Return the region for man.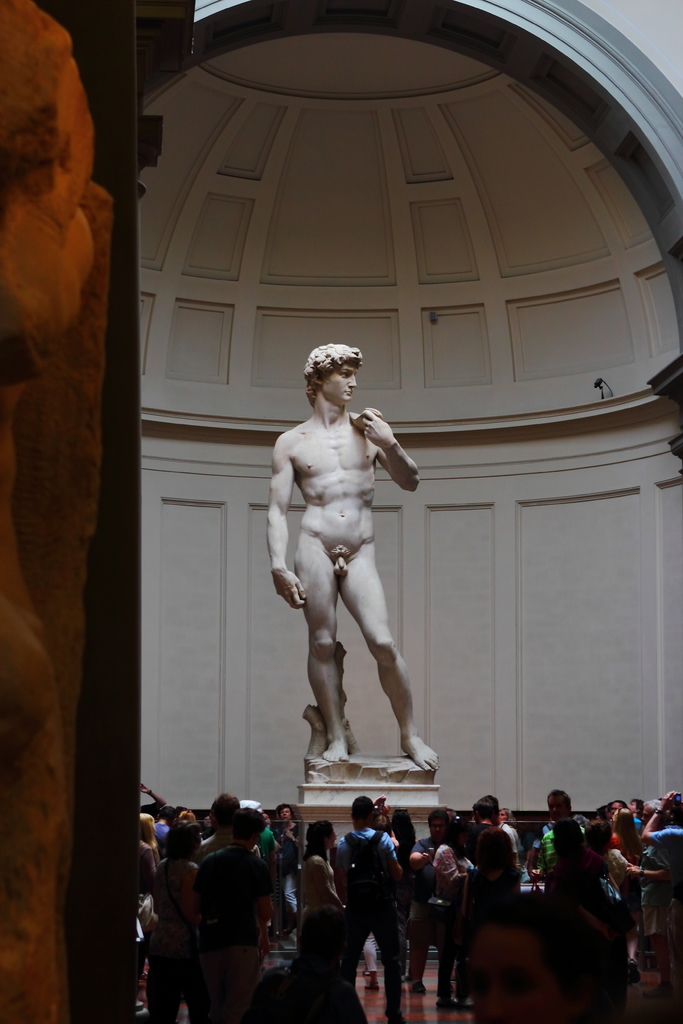
rect(265, 337, 441, 777).
